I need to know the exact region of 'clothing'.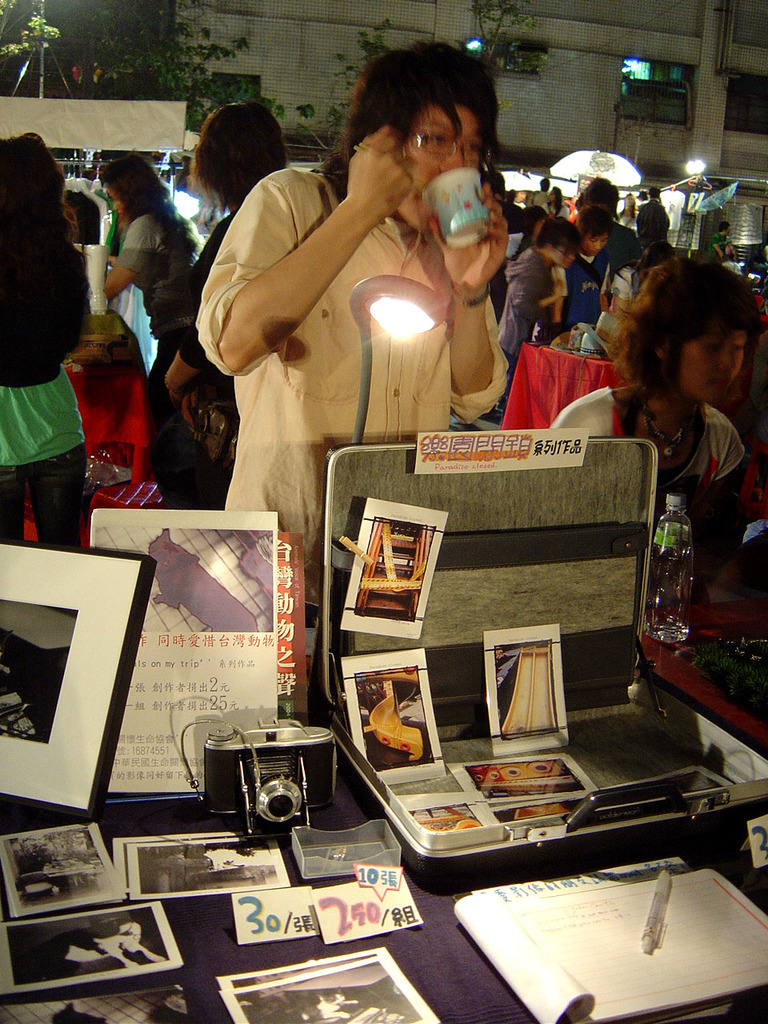
Region: (left=0, top=442, right=87, bottom=546).
